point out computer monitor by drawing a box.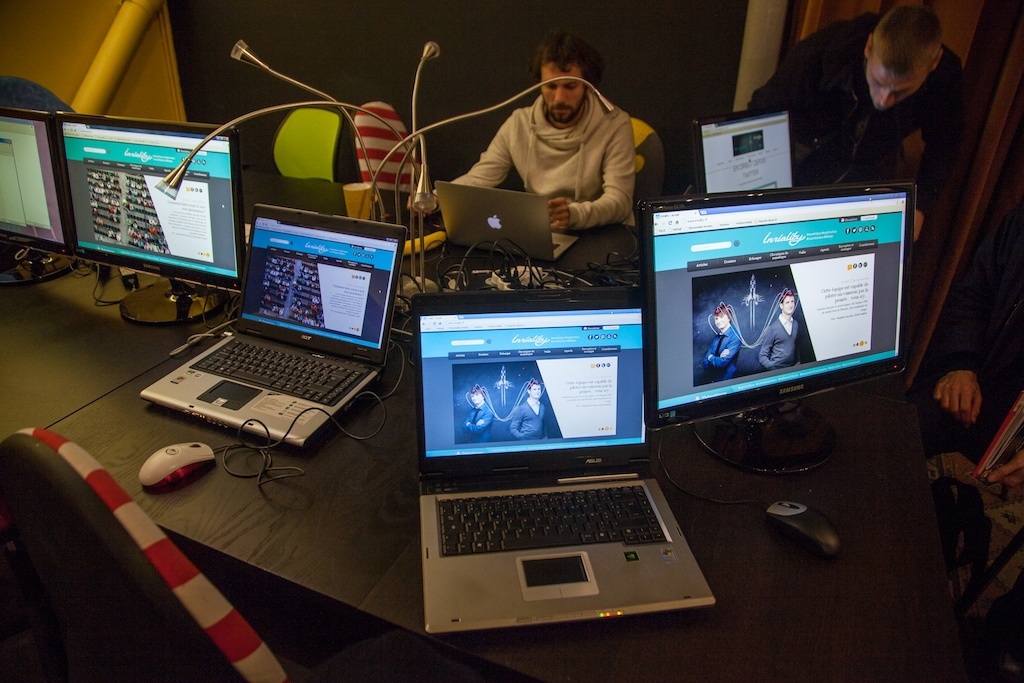
(left=687, top=110, right=801, bottom=197).
